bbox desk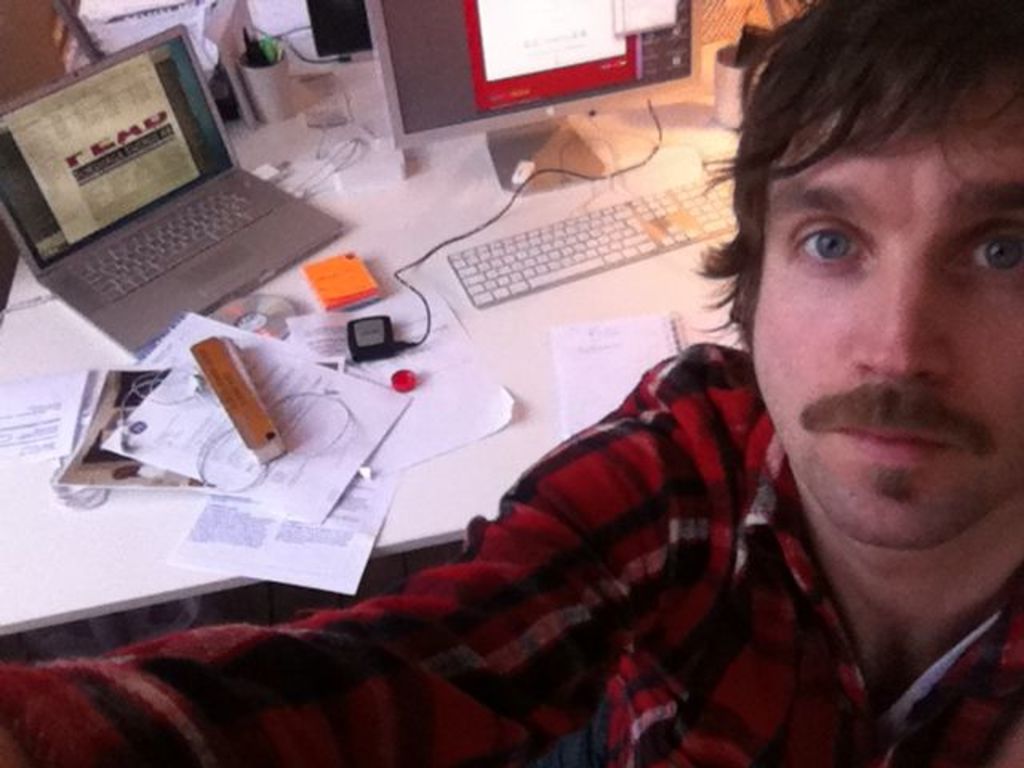
0 29 742 635
